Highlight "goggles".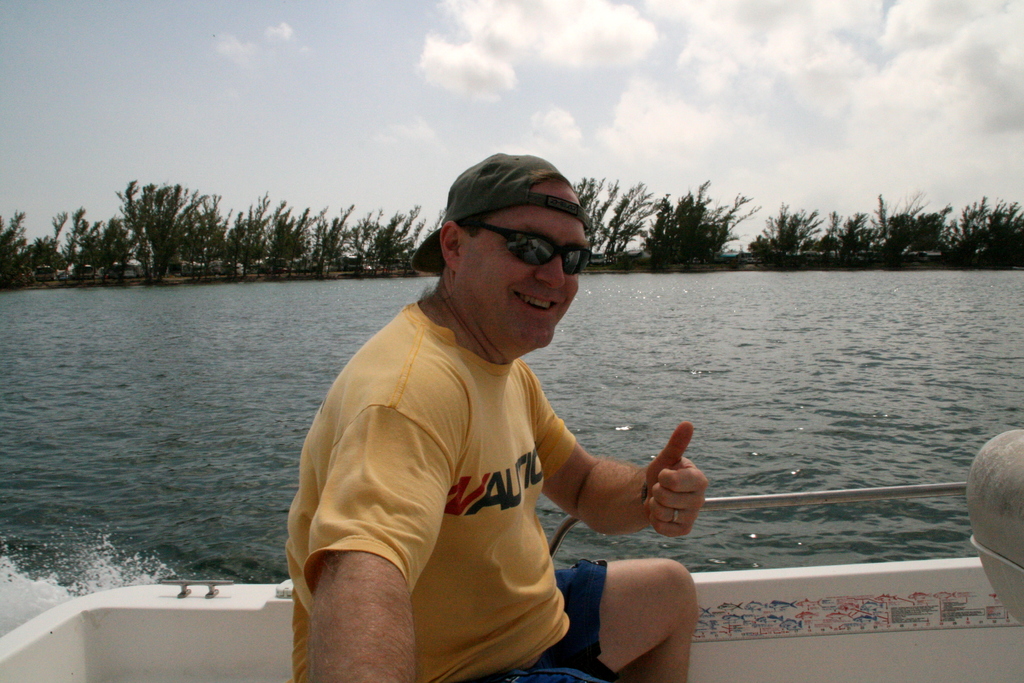
Highlighted region: {"left": 477, "top": 221, "right": 593, "bottom": 281}.
